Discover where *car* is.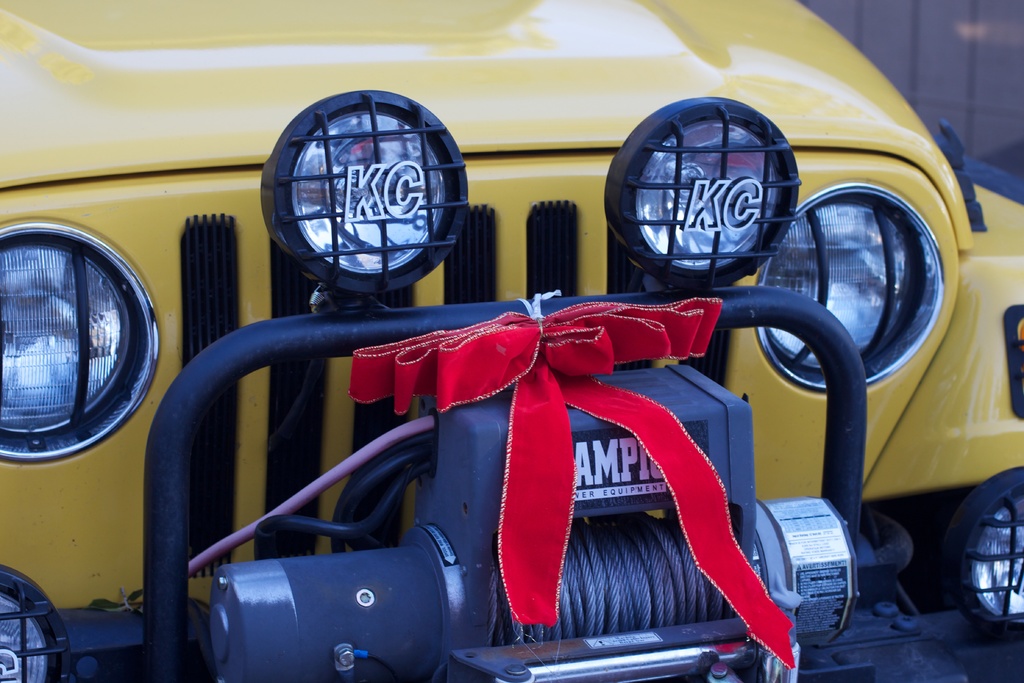
Discovered at <bbox>43, 39, 984, 682</bbox>.
